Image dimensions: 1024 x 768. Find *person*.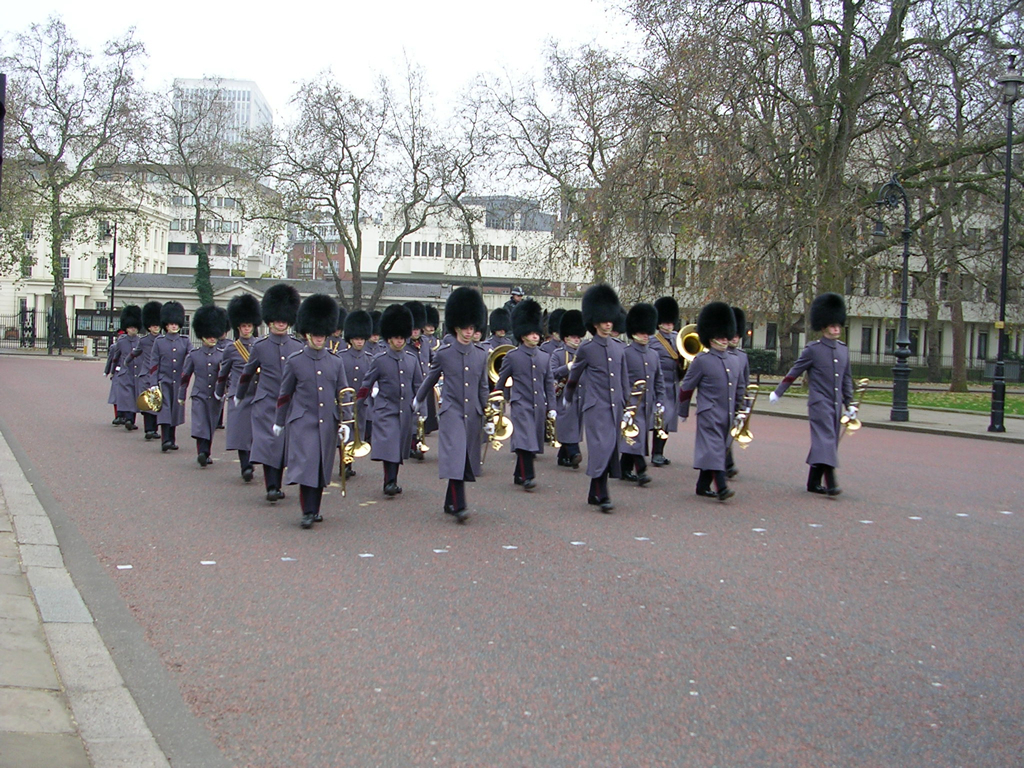
locate(411, 284, 498, 528).
